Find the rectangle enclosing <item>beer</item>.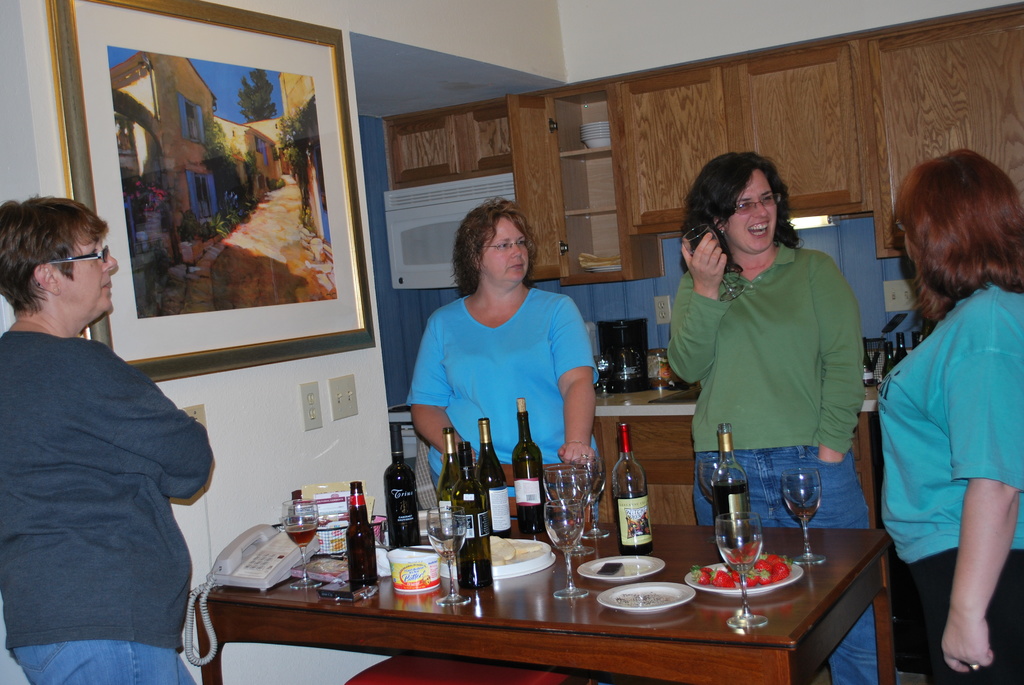
x1=614 y1=420 x2=662 y2=531.
